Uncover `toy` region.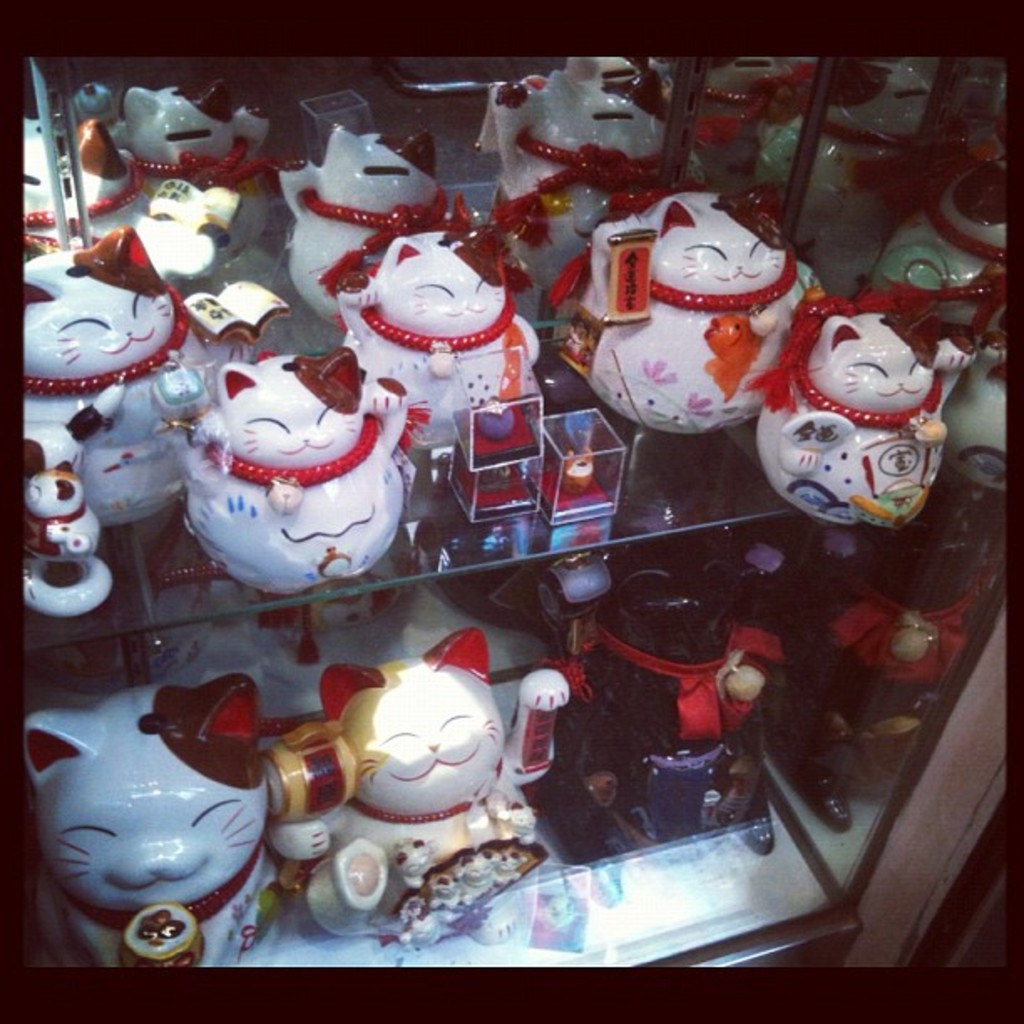
Uncovered: <bbox>278, 127, 447, 310</bbox>.
